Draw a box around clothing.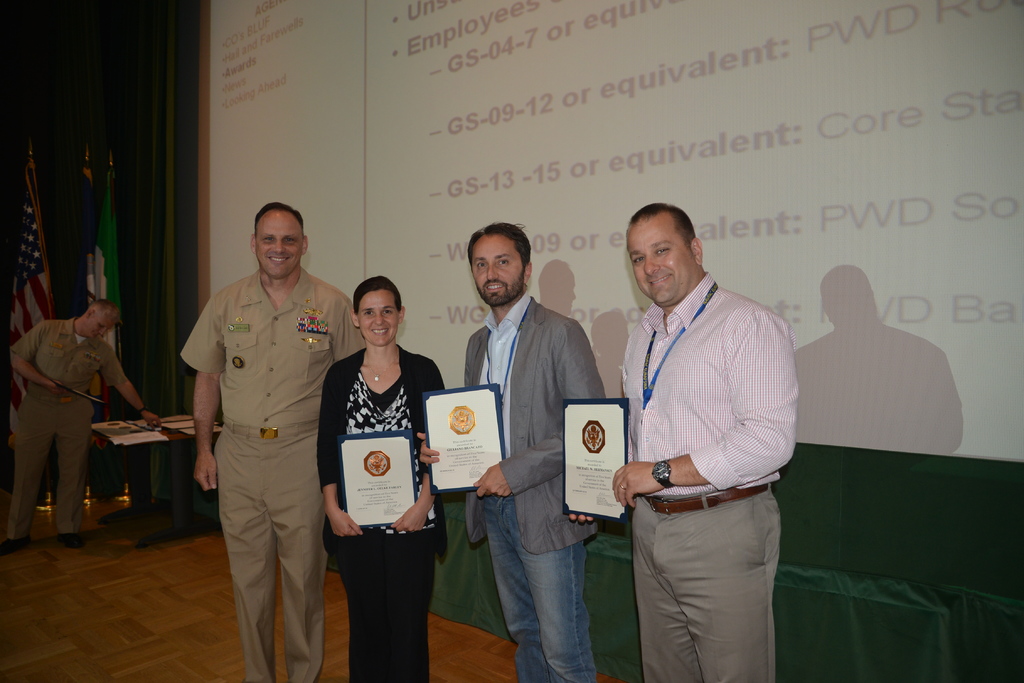
458/295/611/682.
